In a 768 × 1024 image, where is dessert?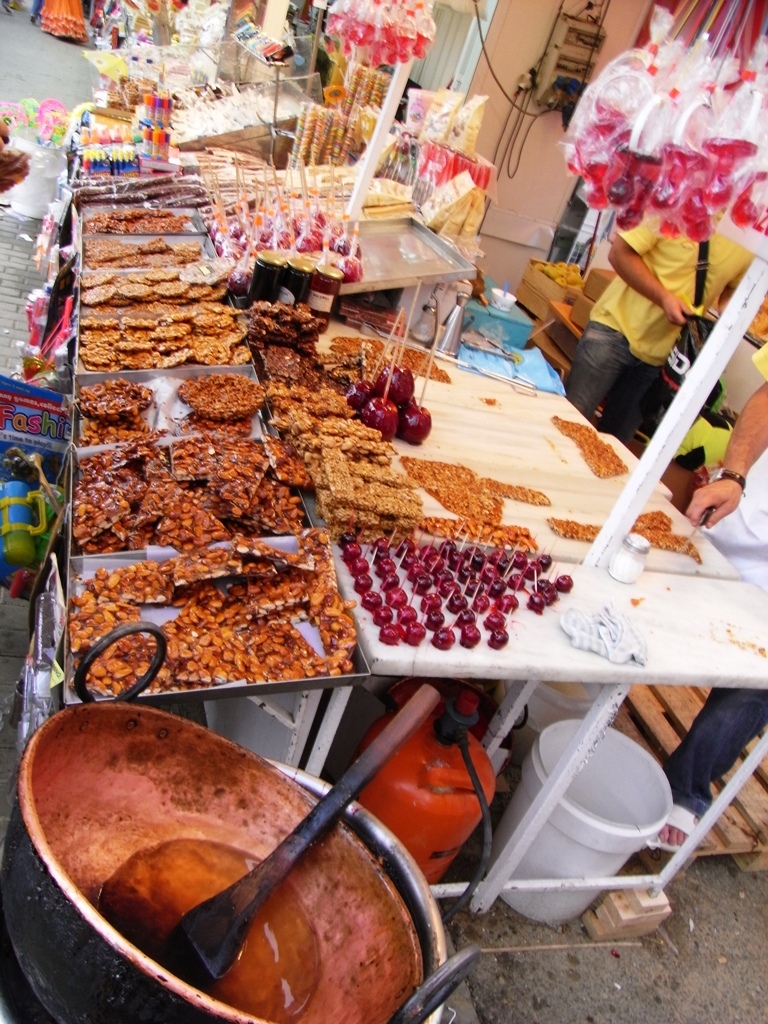
box=[262, 439, 320, 494].
